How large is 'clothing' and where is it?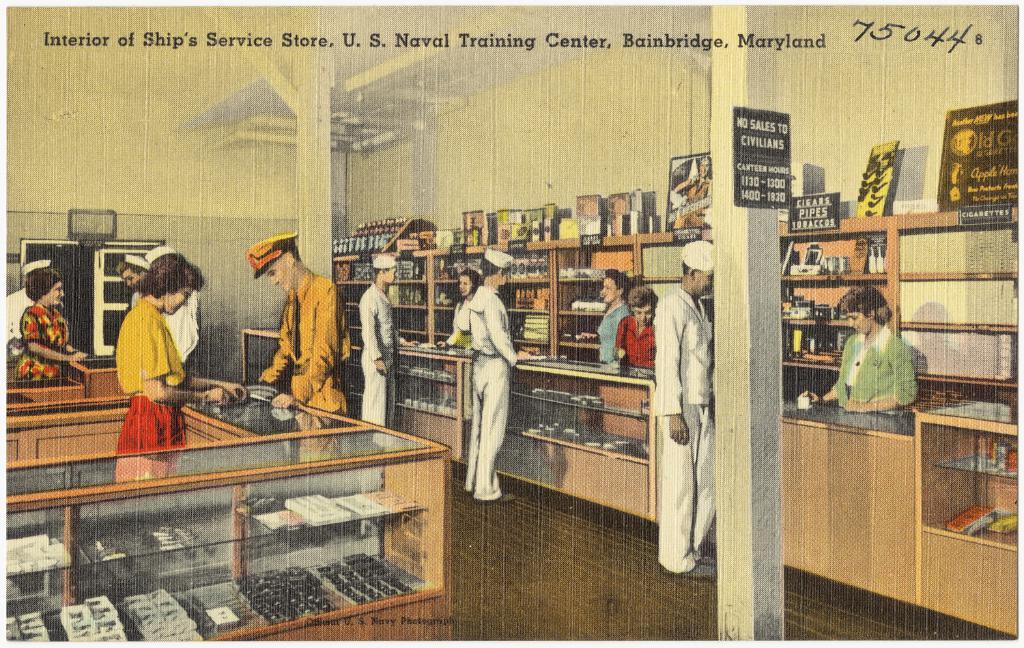
Bounding box: 18:300:66:379.
